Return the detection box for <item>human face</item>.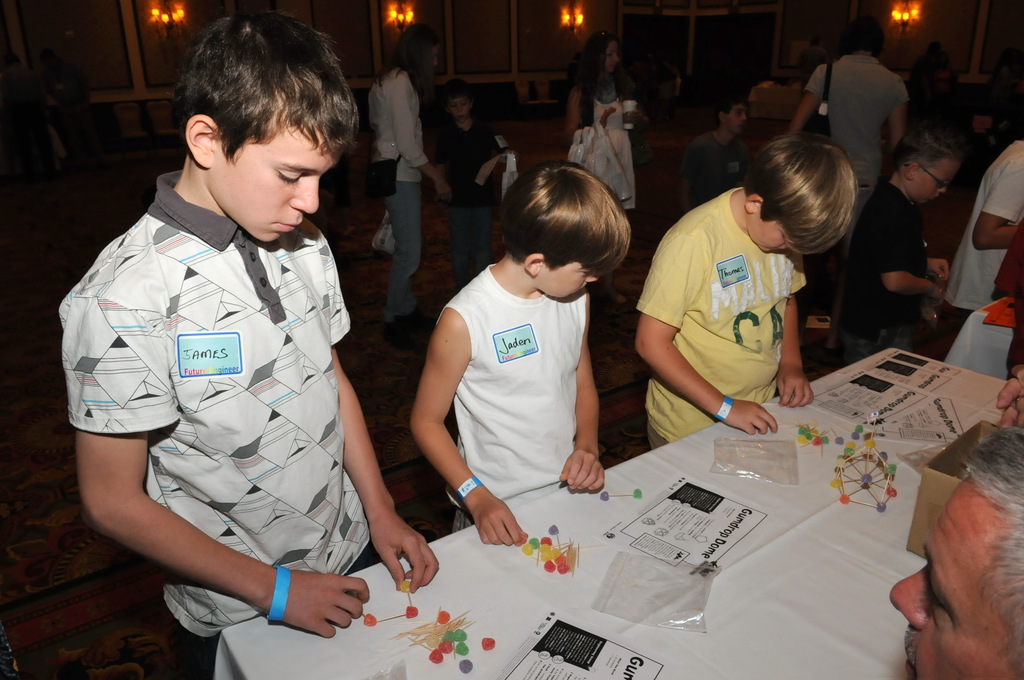
rect(536, 250, 600, 303).
